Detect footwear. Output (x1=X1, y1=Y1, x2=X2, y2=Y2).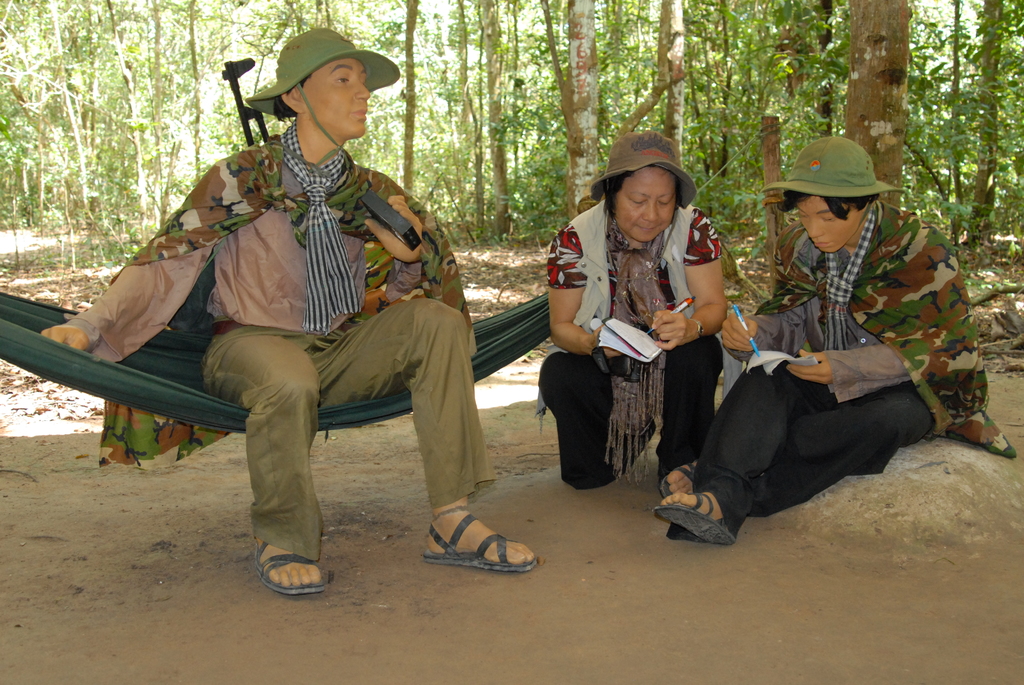
(x1=651, y1=492, x2=737, y2=545).
